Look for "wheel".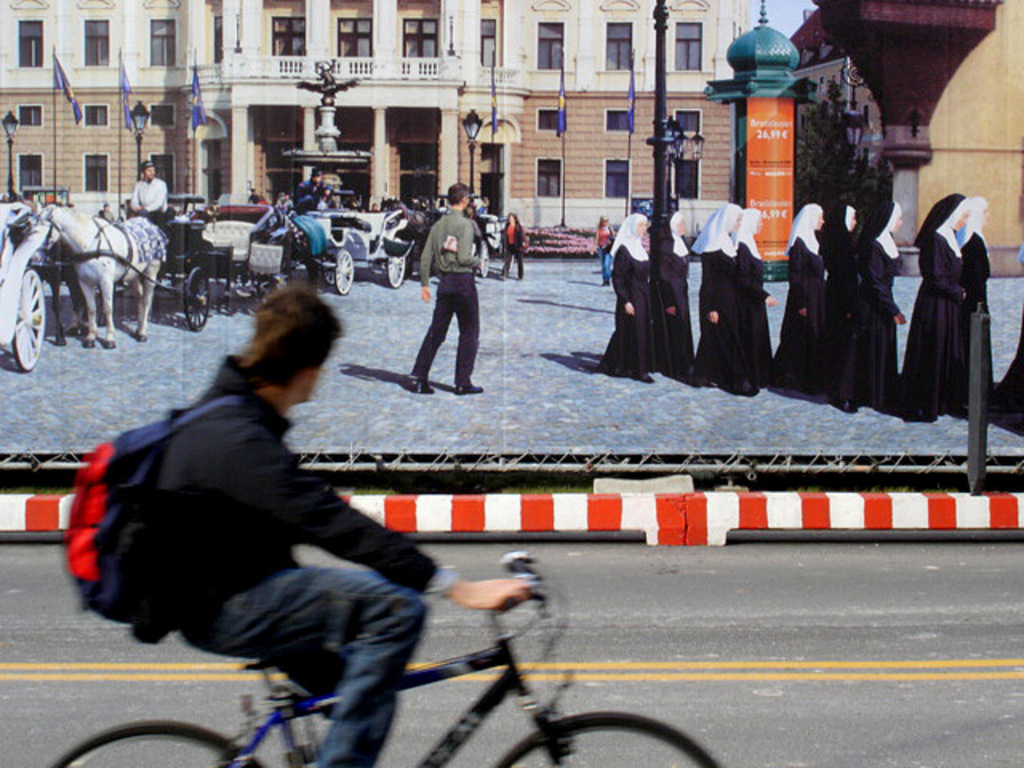
Found: [x1=45, y1=725, x2=261, y2=766].
